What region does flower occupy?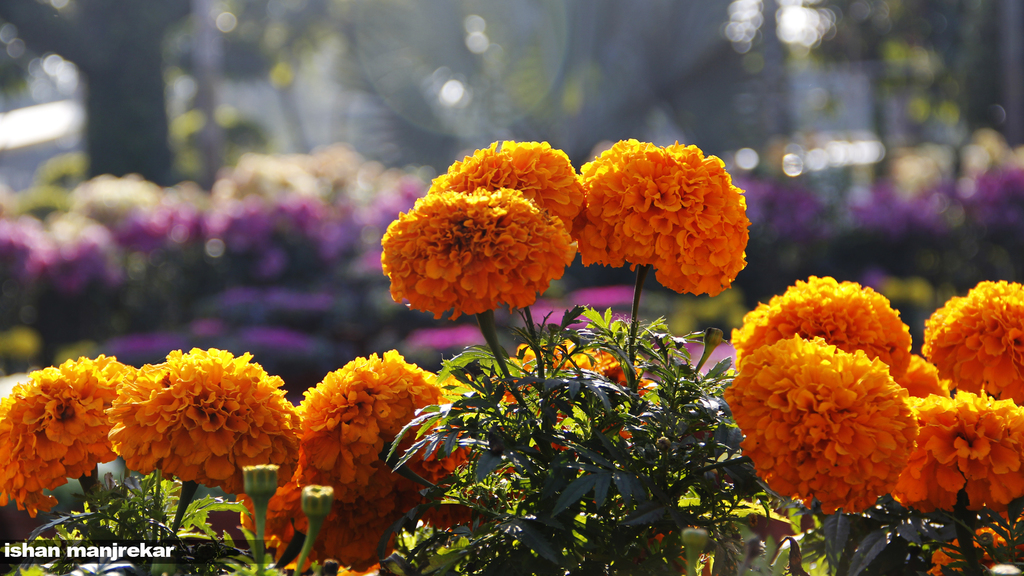
x1=493 y1=333 x2=655 y2=449.
